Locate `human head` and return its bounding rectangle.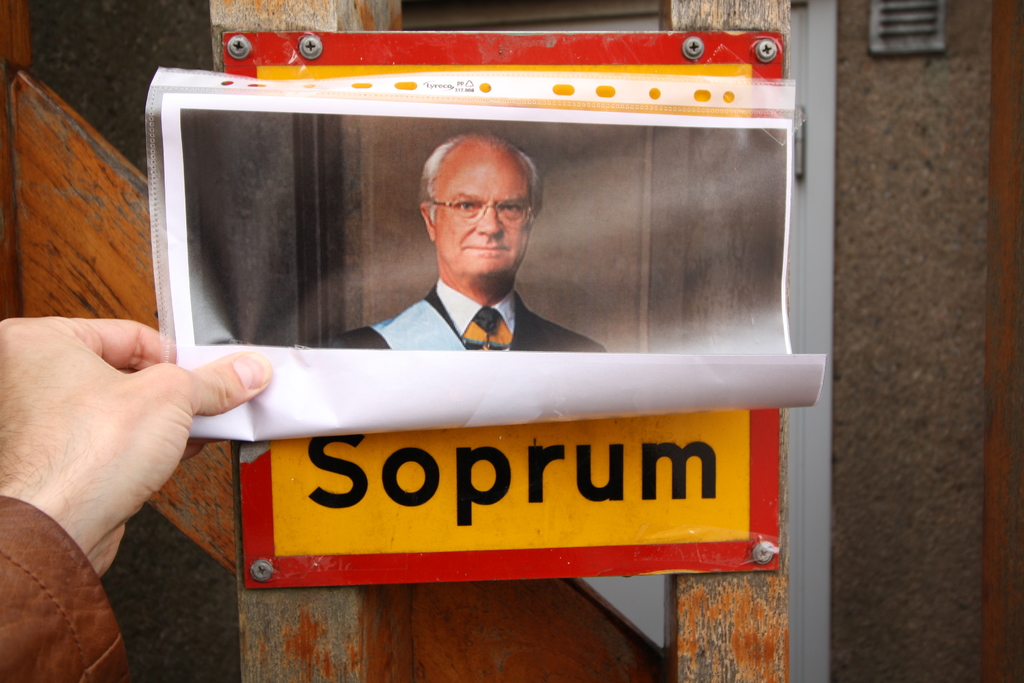
x1=411, y1=134, x2=548, y2=276.
